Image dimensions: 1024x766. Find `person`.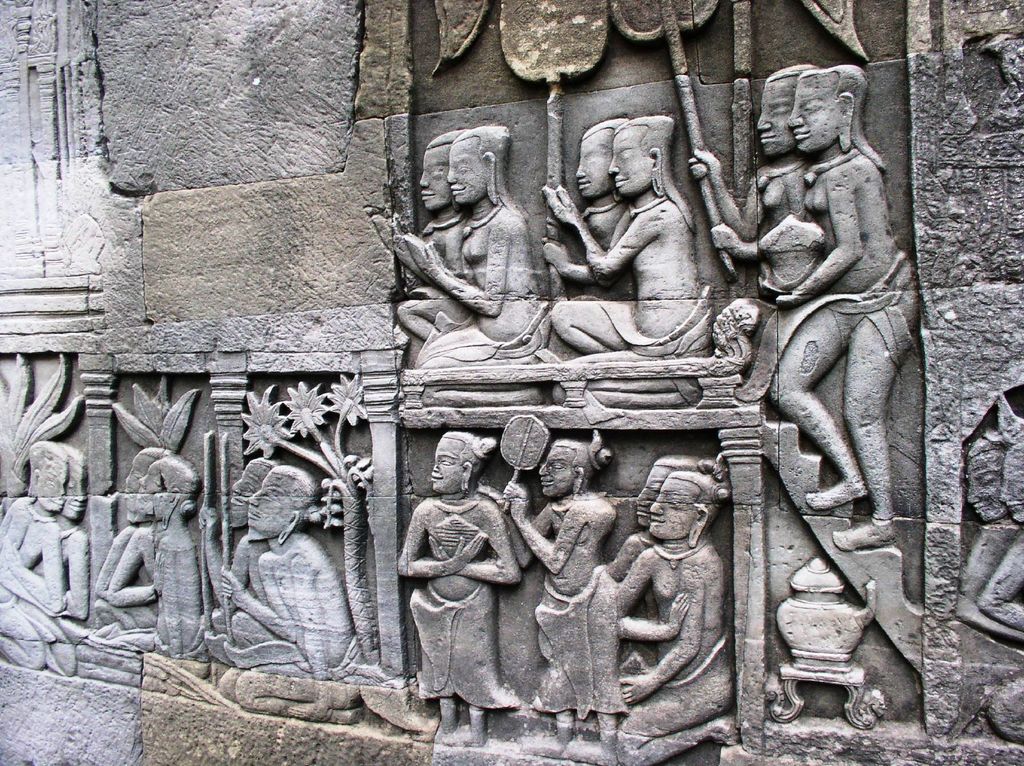
box=[219, 461, 352, 681].
